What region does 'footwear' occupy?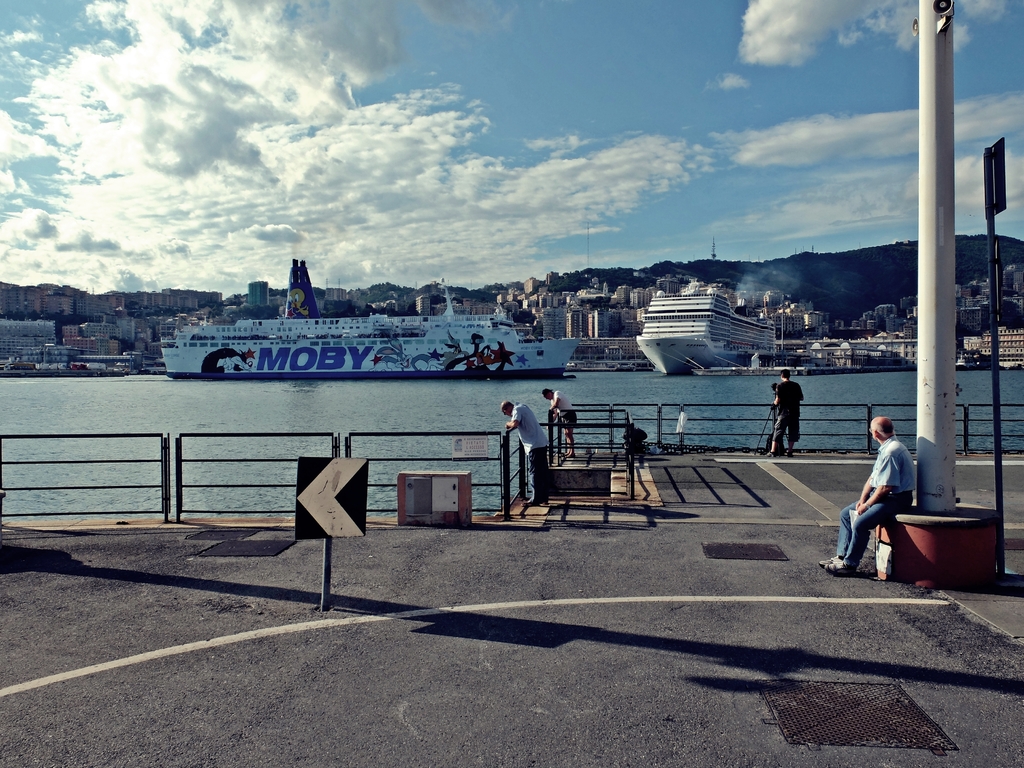
locate(521, 500, 537, 509).
